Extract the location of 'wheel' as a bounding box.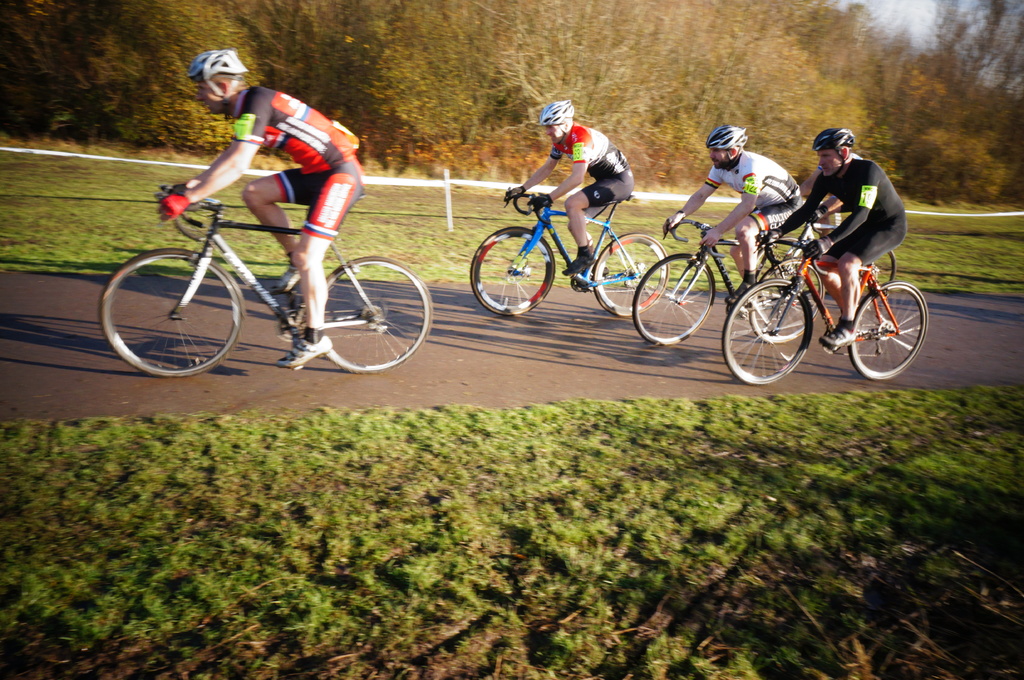
874/249/895/285.
